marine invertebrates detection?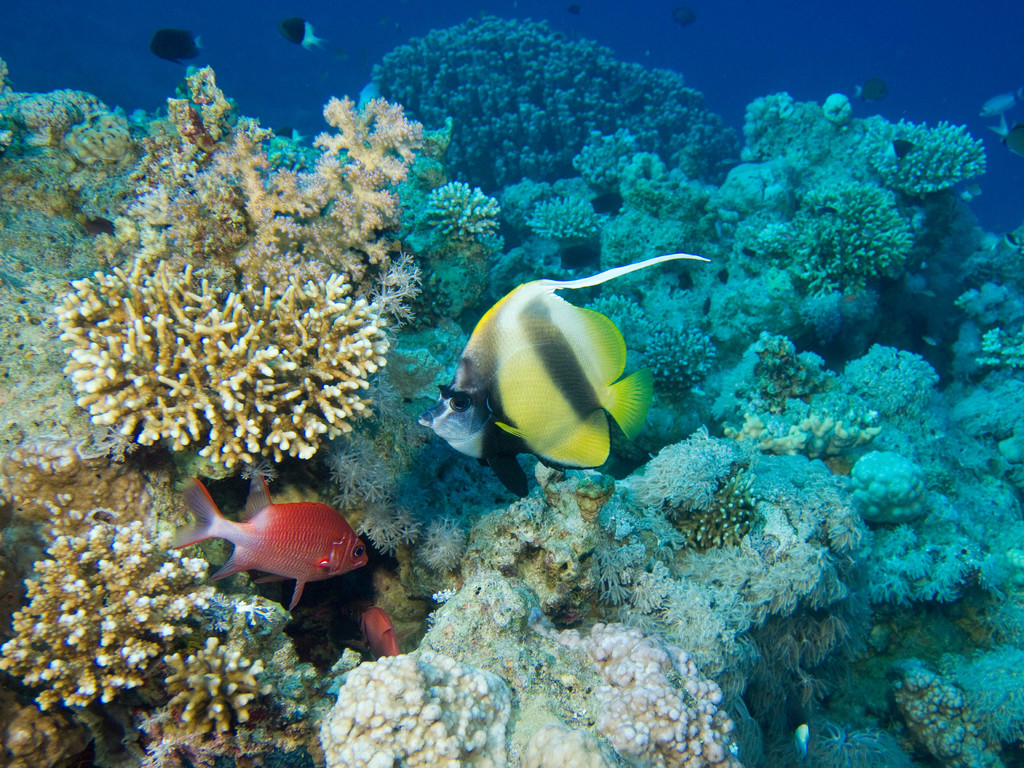
[710, 321, 885, 460]
